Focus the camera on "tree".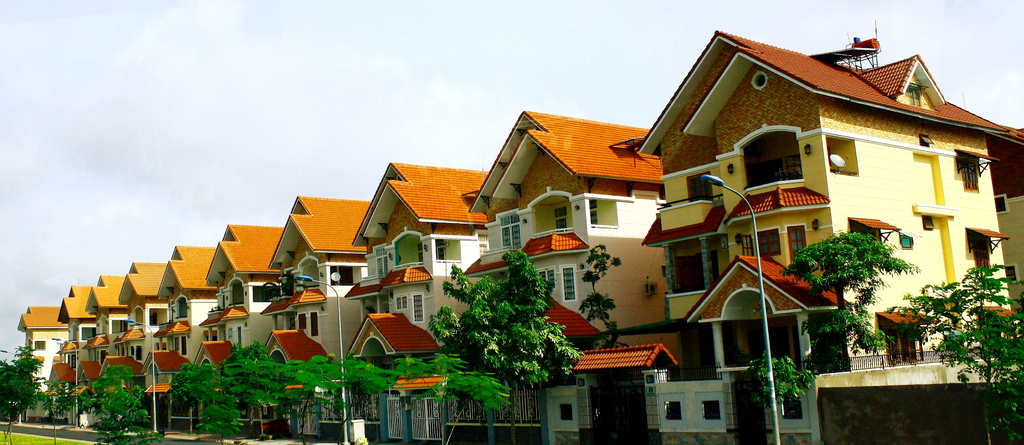
Focus region: Rect(45, 373, 77, 444).
